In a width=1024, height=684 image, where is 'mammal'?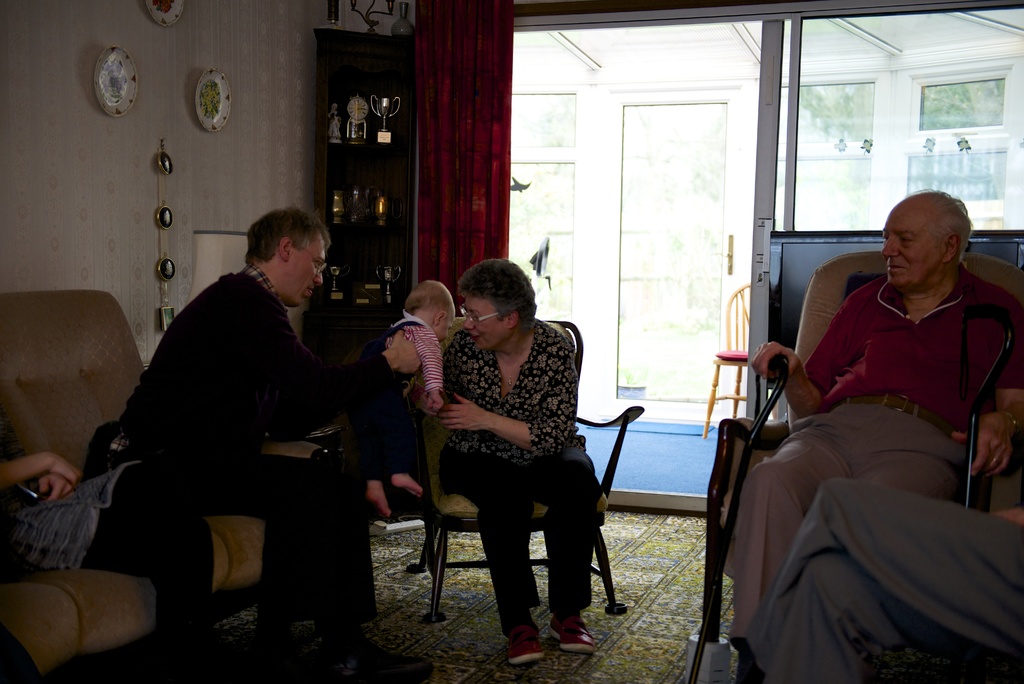
select_region(0, 627, 45, 683).
